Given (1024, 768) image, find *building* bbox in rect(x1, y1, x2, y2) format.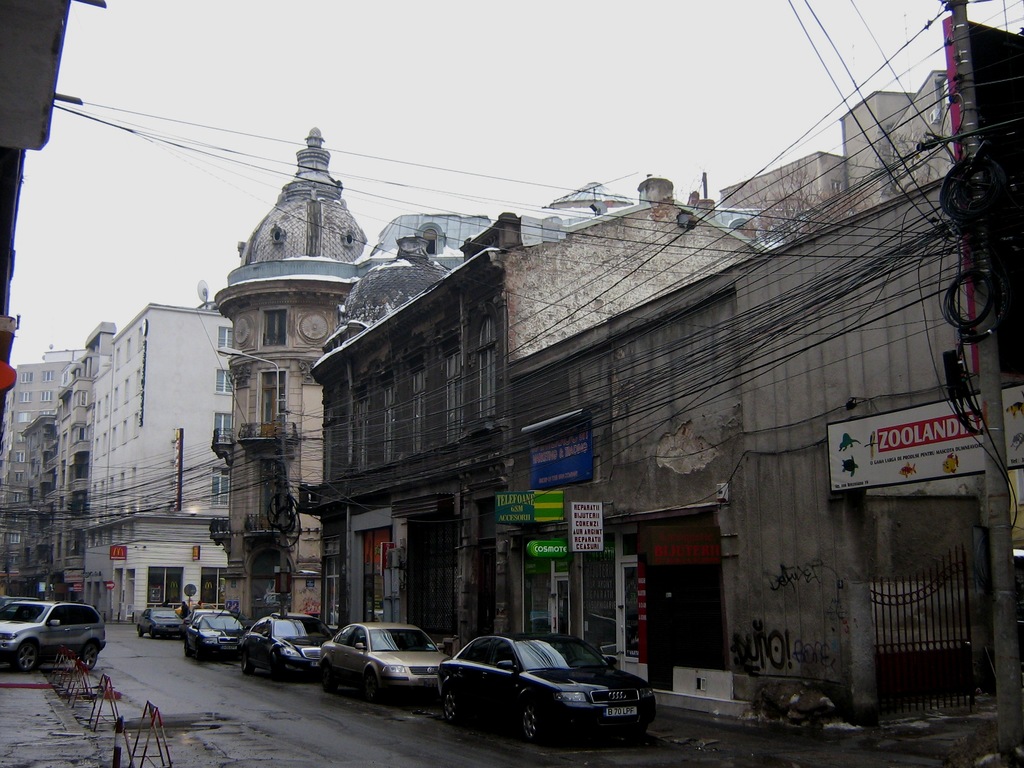
rect(20, 413, 56, 568).
